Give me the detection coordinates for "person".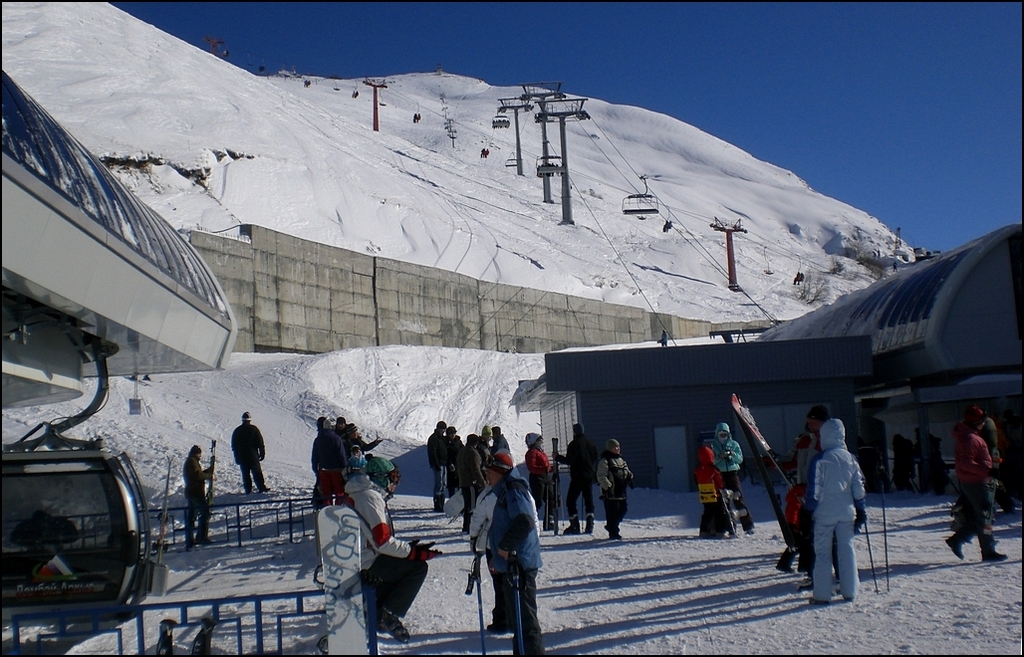
[left=182, top=446, right=217, bottom=546].
